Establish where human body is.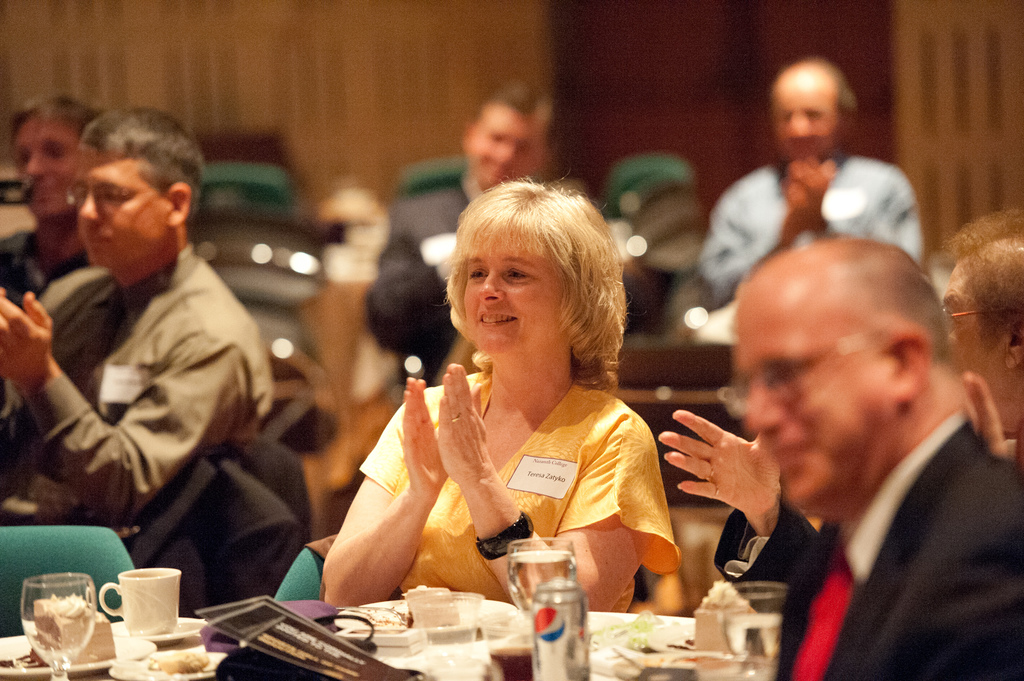
Established at bbox(389, 69, 561, 254).
